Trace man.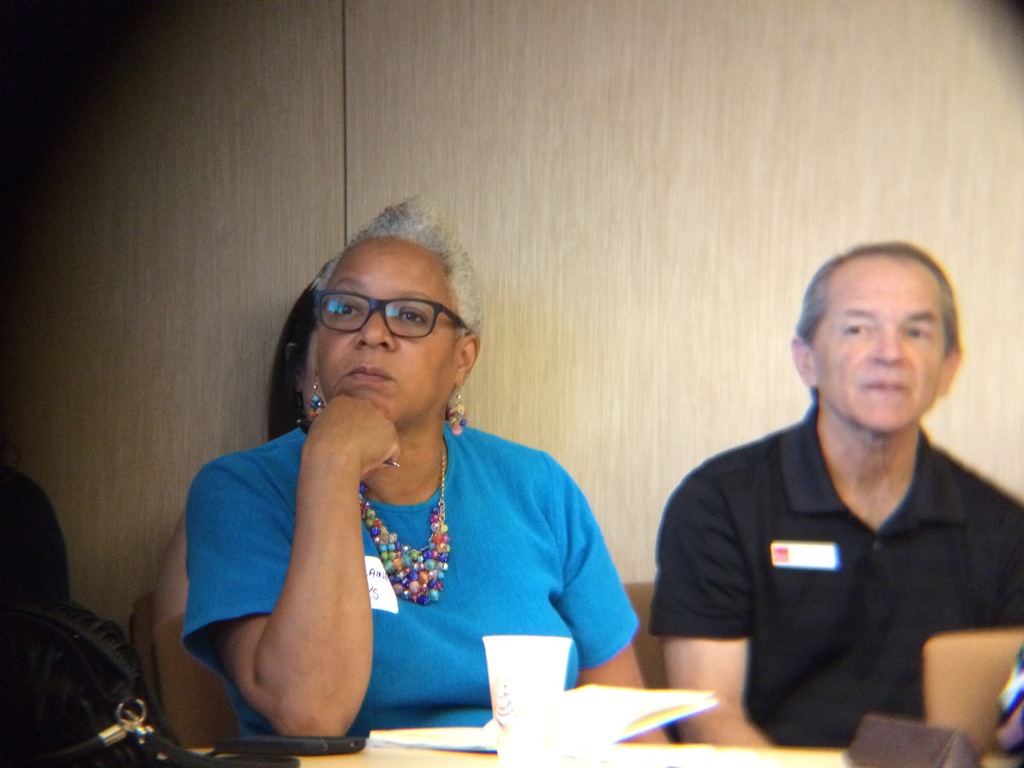
Traced to locate(645, 230, 1023, 755).
